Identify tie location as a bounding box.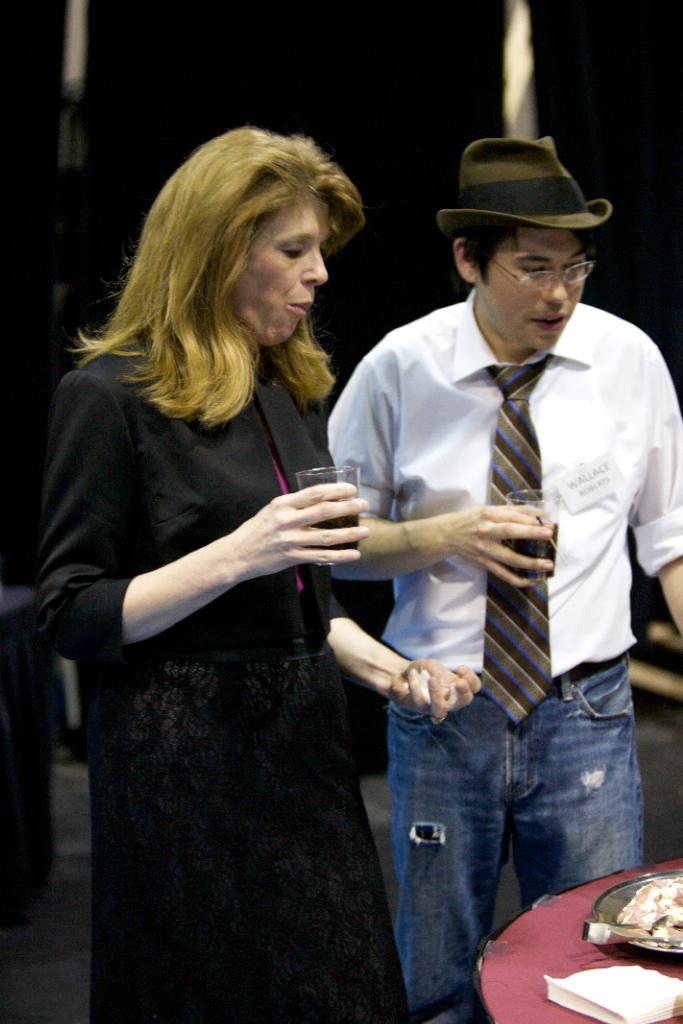
crop(481, 362, 551, 722).
